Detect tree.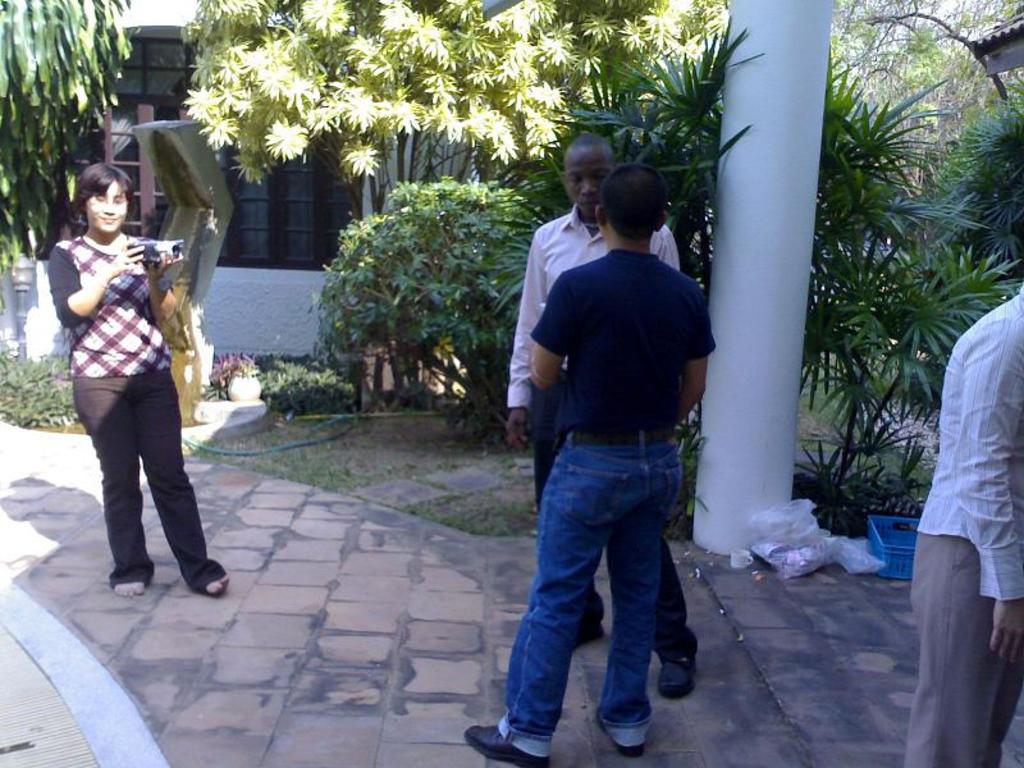
Detected at Rect(180, 0, 728, 416).
